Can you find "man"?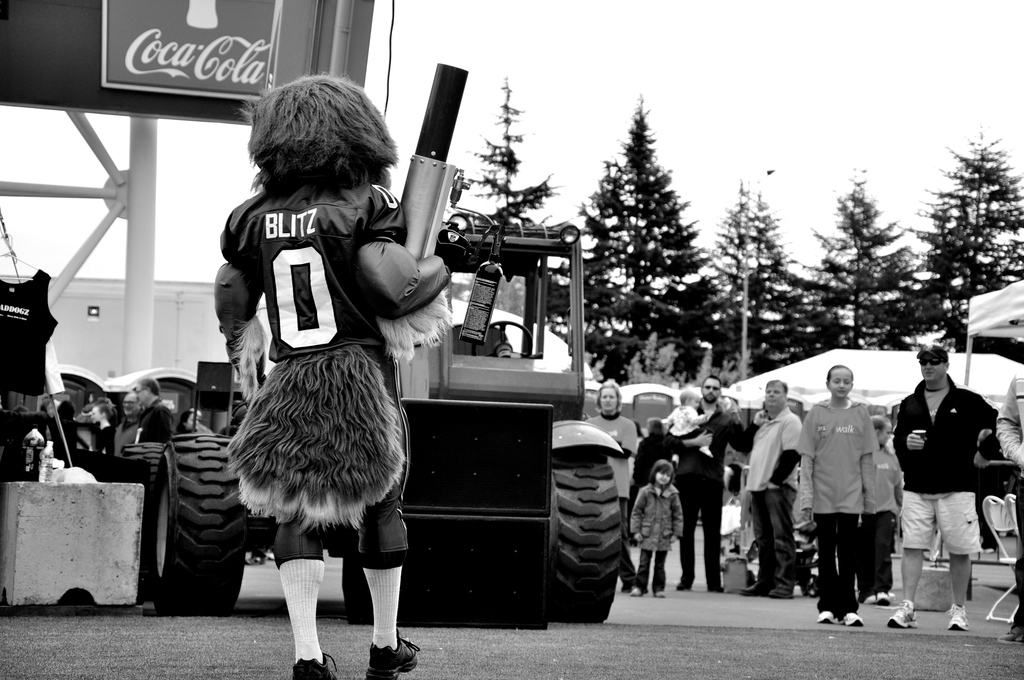
Yes, bounding box: (632,416,676,546).
